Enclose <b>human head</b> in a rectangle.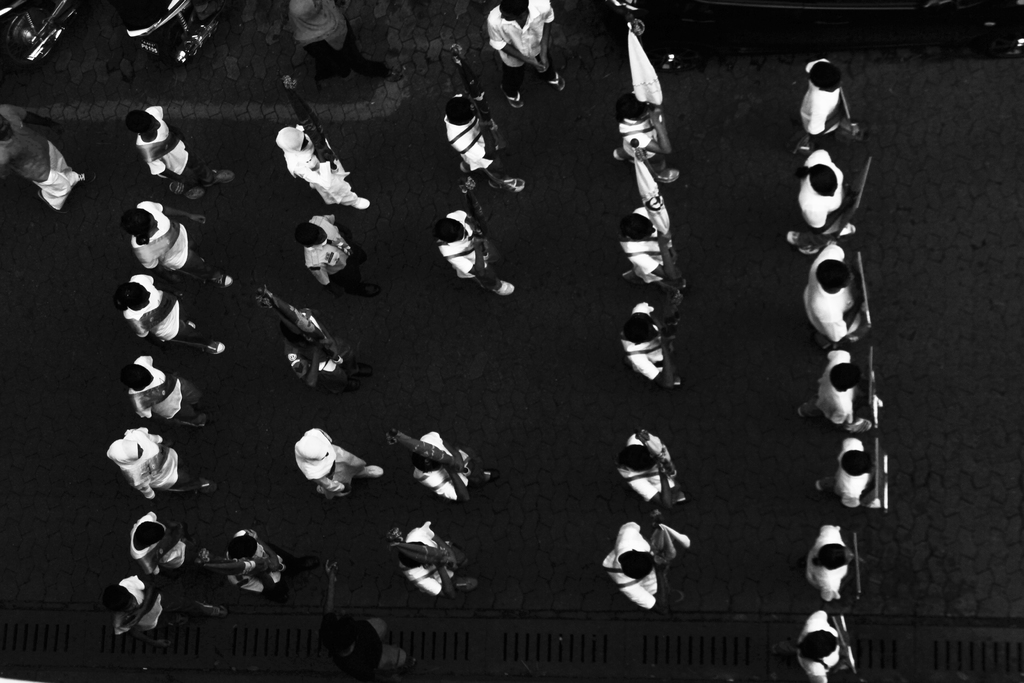
[828,363,861,391].
